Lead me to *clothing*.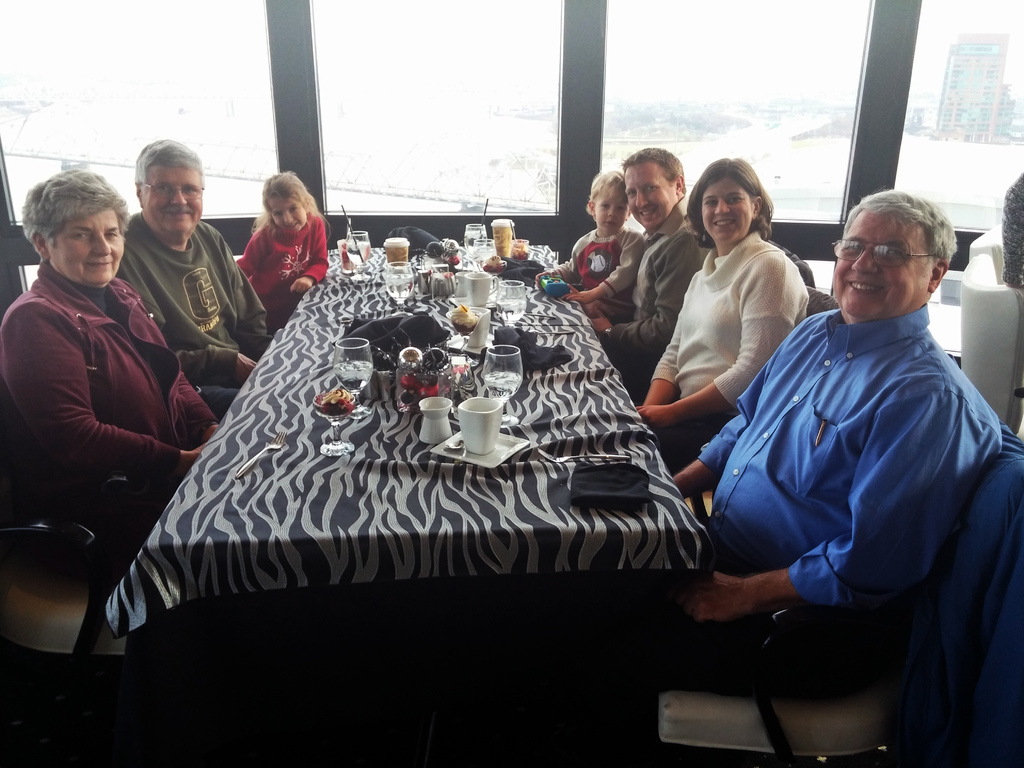
Lead to crop(556, 227, 653, 323).
